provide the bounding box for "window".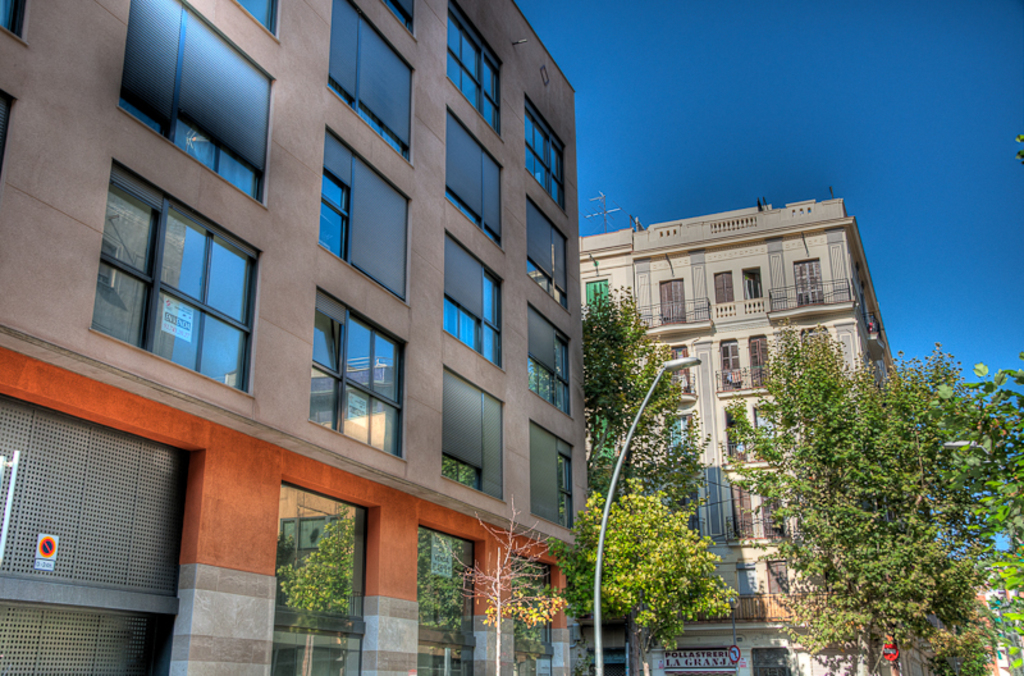
<bbox>305, 284, 411, 456</bbox>.
